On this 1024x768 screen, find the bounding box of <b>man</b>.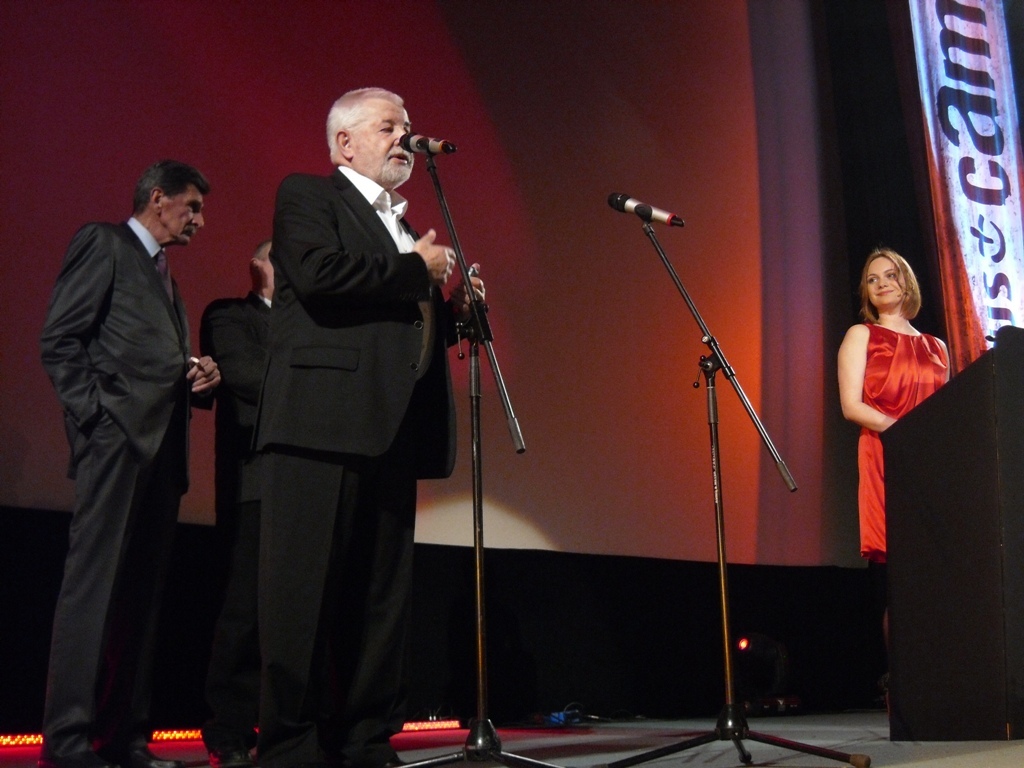
Bounding box: box(200, 246, 284, 766).
